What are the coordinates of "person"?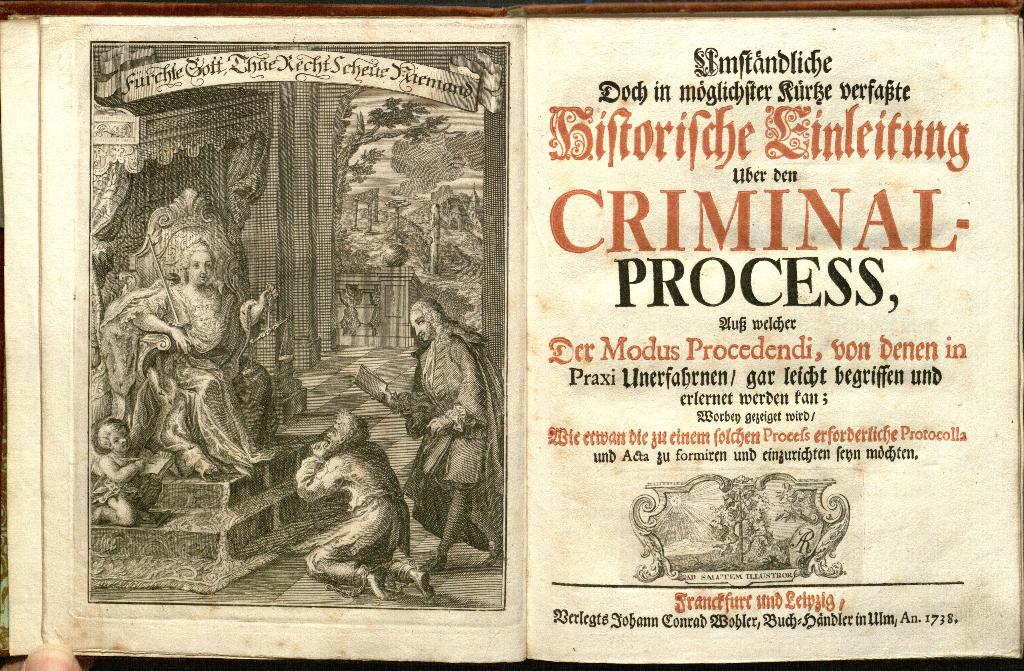
bbox(287, 412, 430, 598).
